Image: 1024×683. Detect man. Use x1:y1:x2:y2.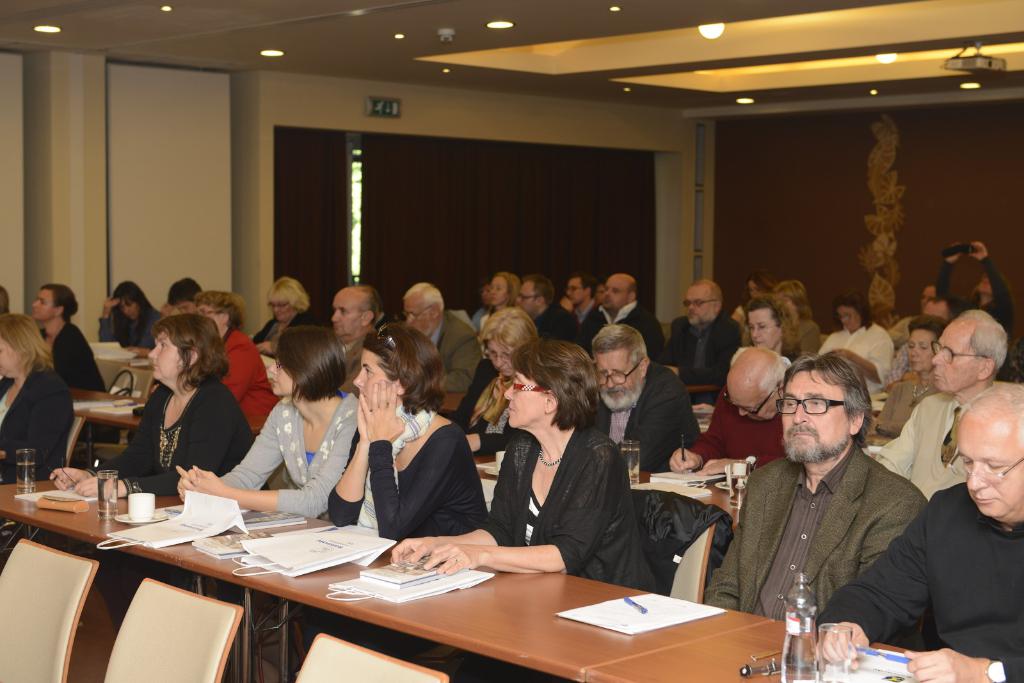
329:281:379:358.
